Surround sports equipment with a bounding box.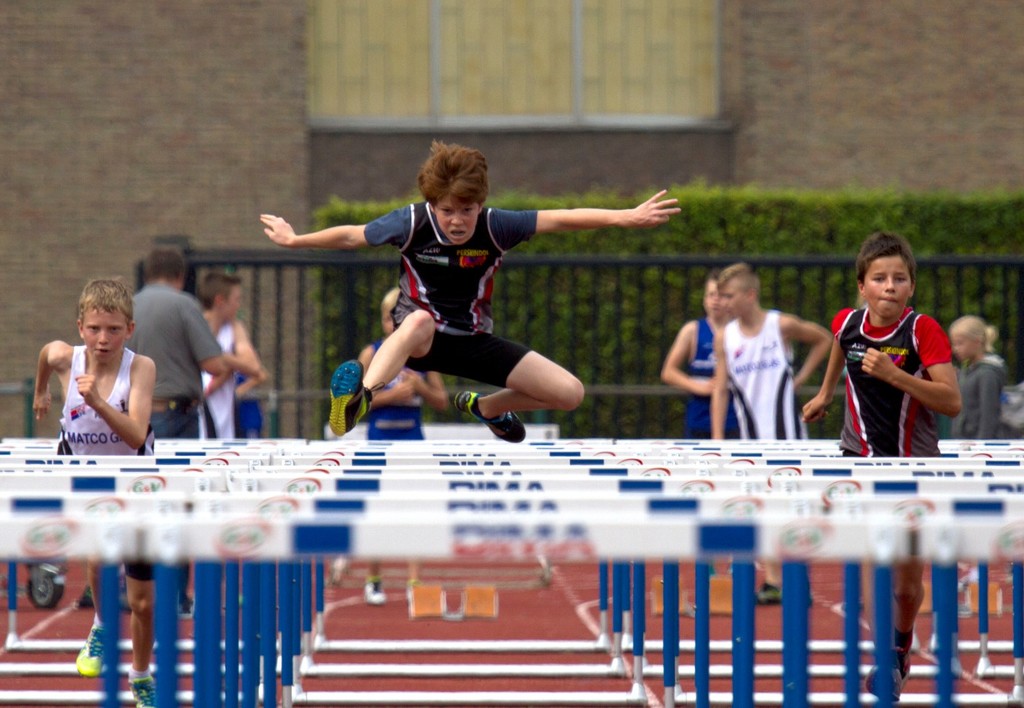
129 680 154 705.
